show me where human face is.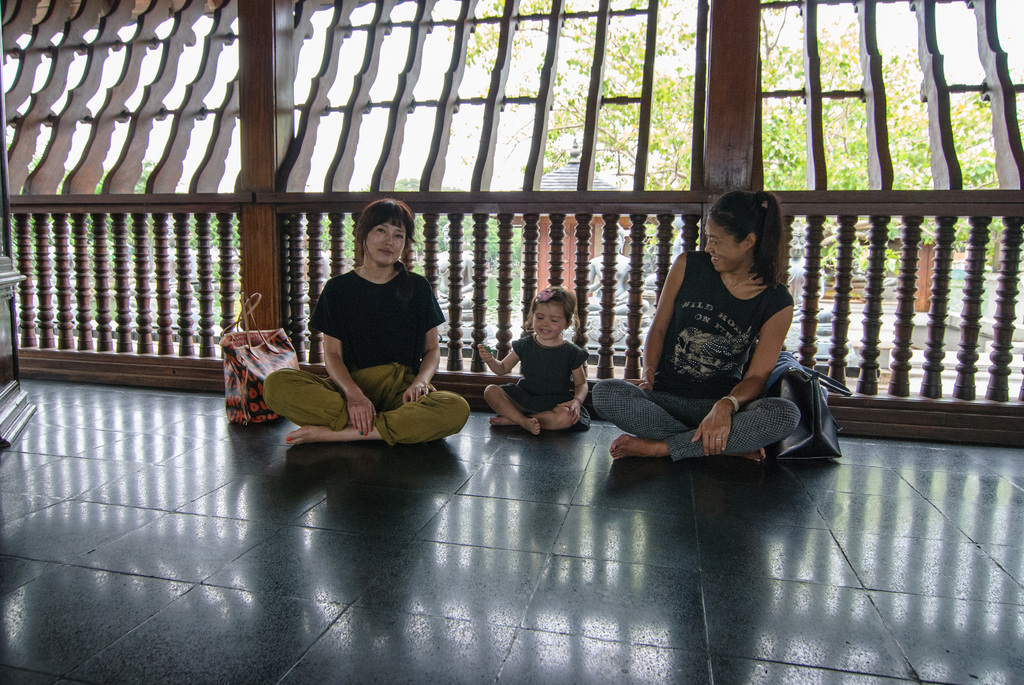
human face is at (left=700, top=213, right=742, bottom=276).
